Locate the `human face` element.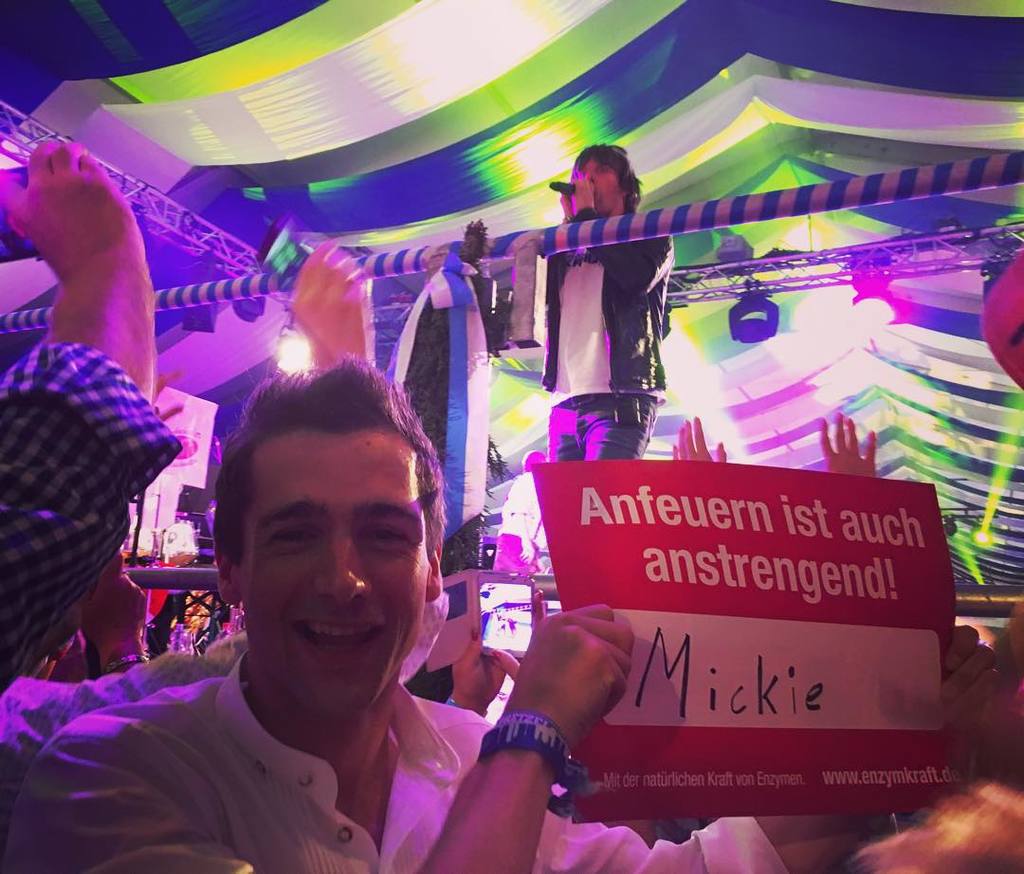
Element bbox: detection(579, 157, 622, 217).
